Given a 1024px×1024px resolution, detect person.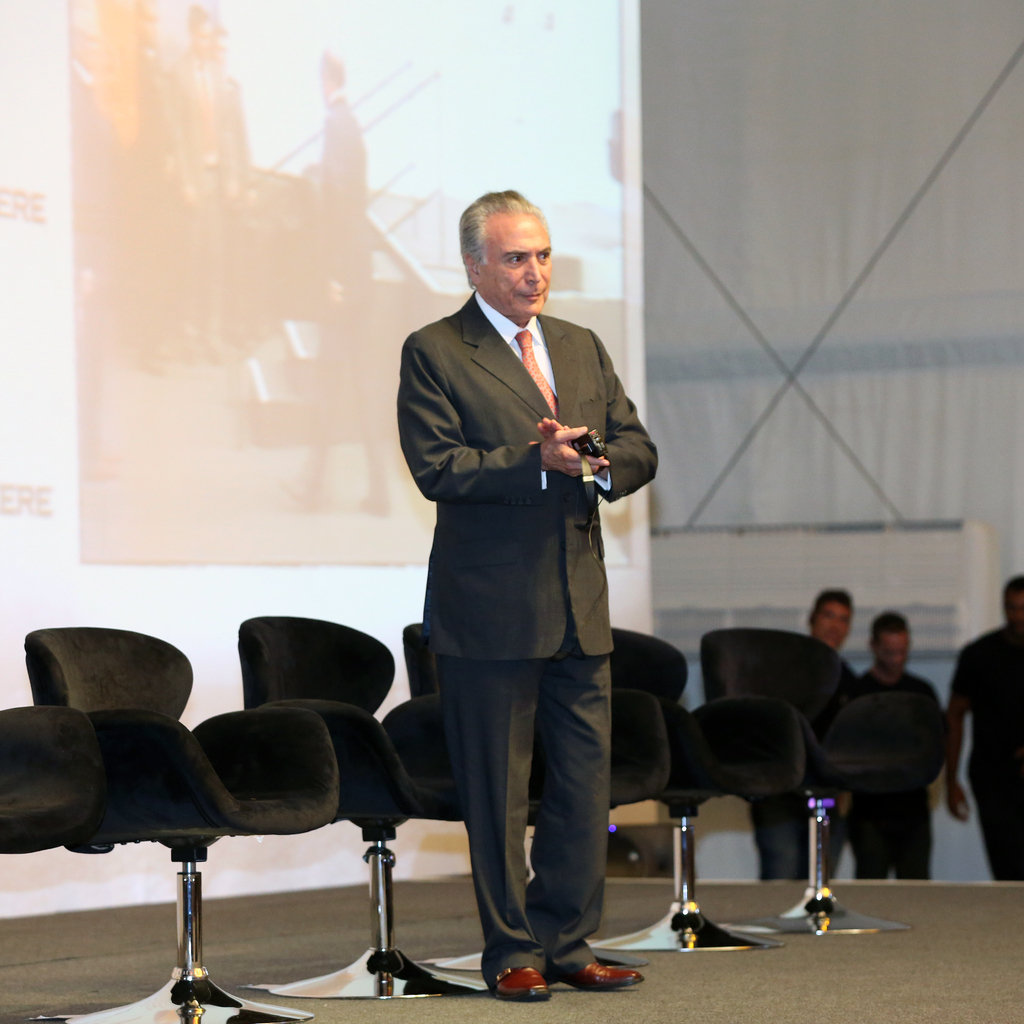
[x1=943, y1=575, x2=1023, y2=881].
